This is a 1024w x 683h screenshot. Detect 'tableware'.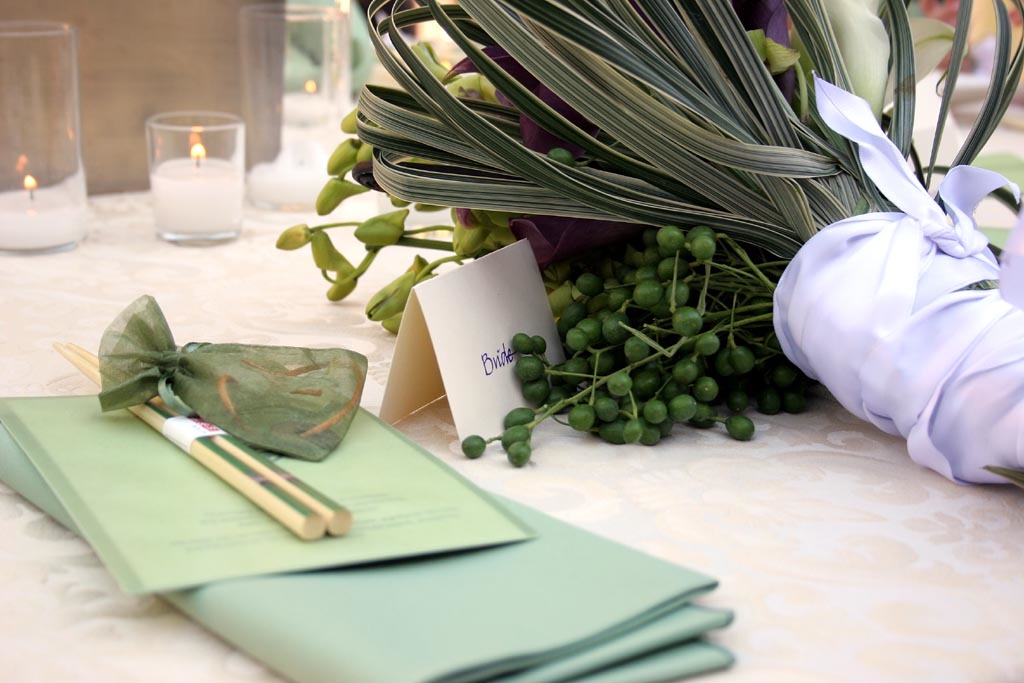
<box>134,101,240,236</box>.
